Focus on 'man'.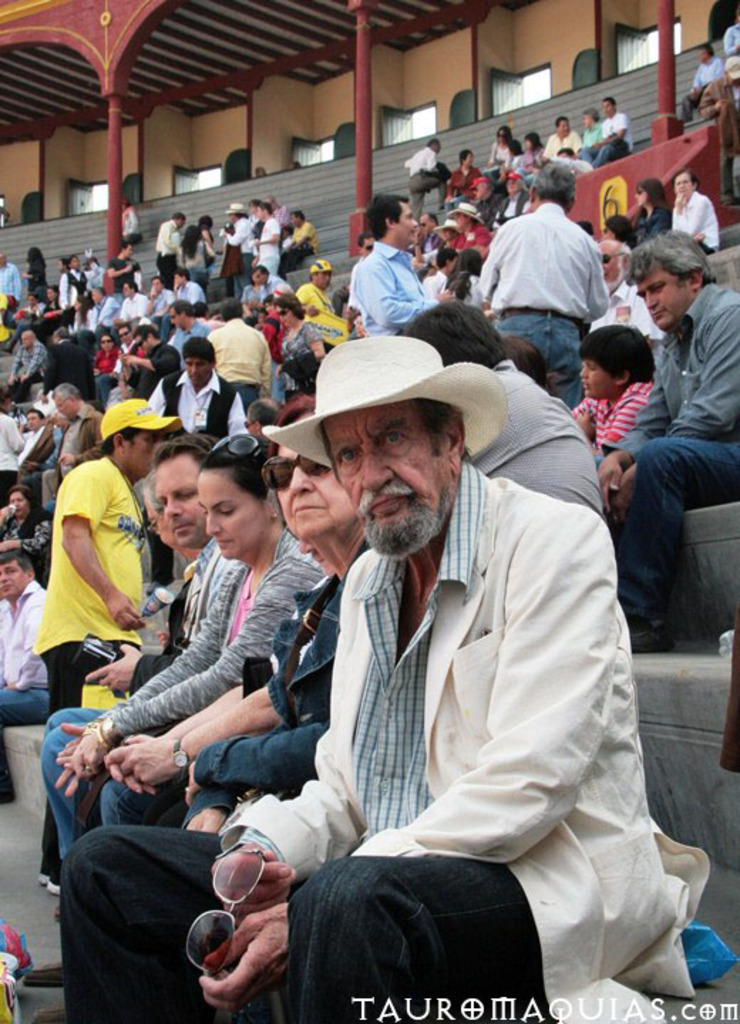
Focused at bbox(585, 95, 633, 169).
